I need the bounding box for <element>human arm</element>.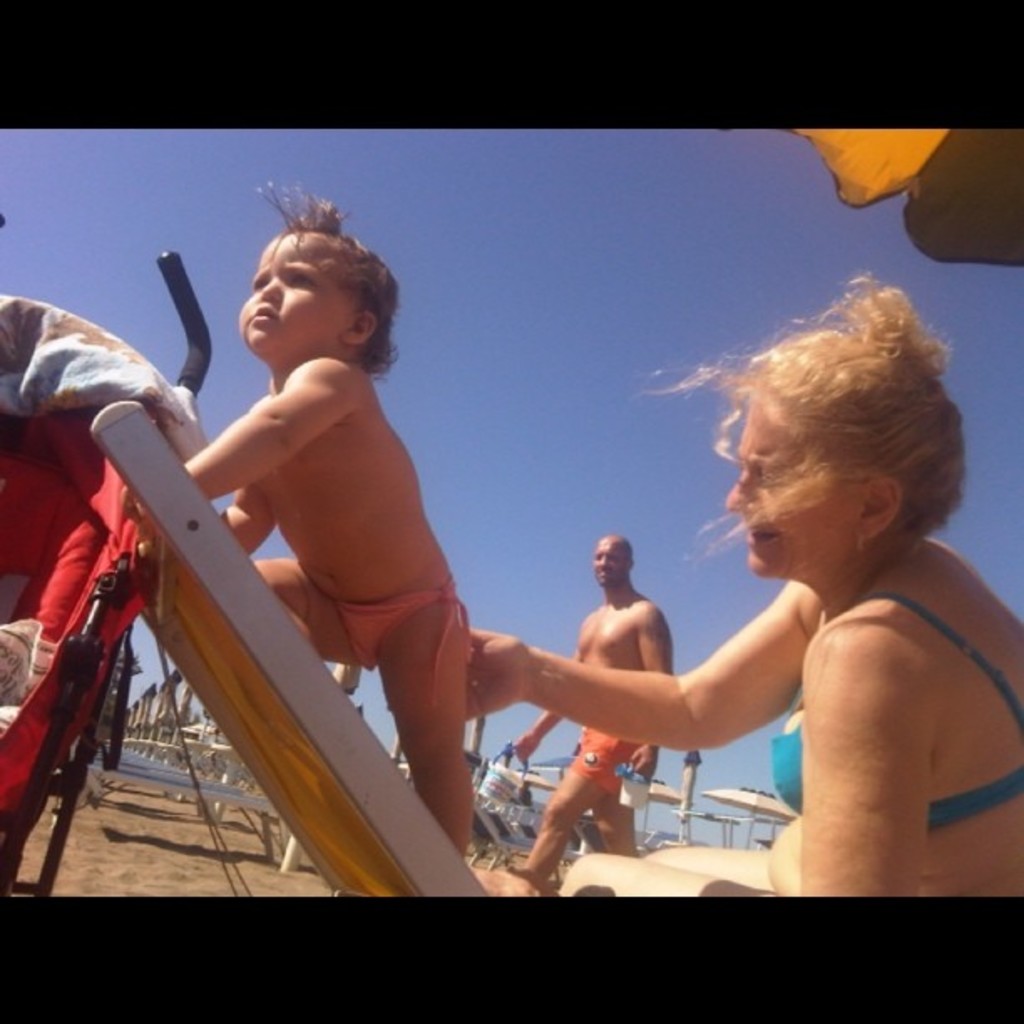
Here it is: [216,510,289,574].
